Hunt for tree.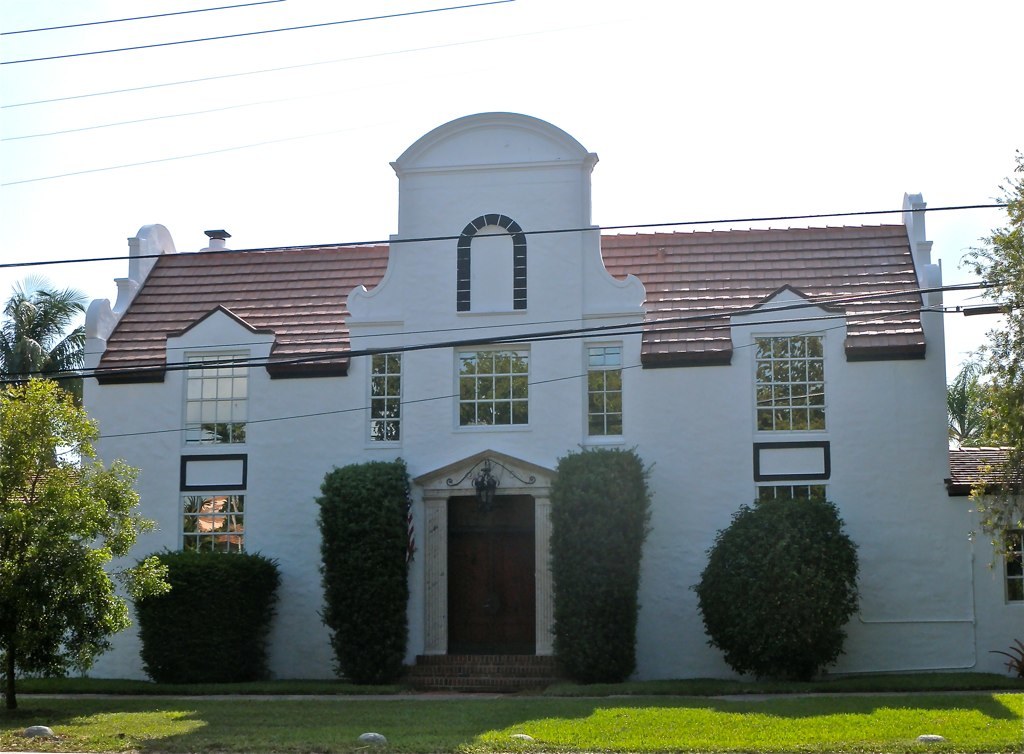
Hunted down at detection(127, 544, 287, 677).
